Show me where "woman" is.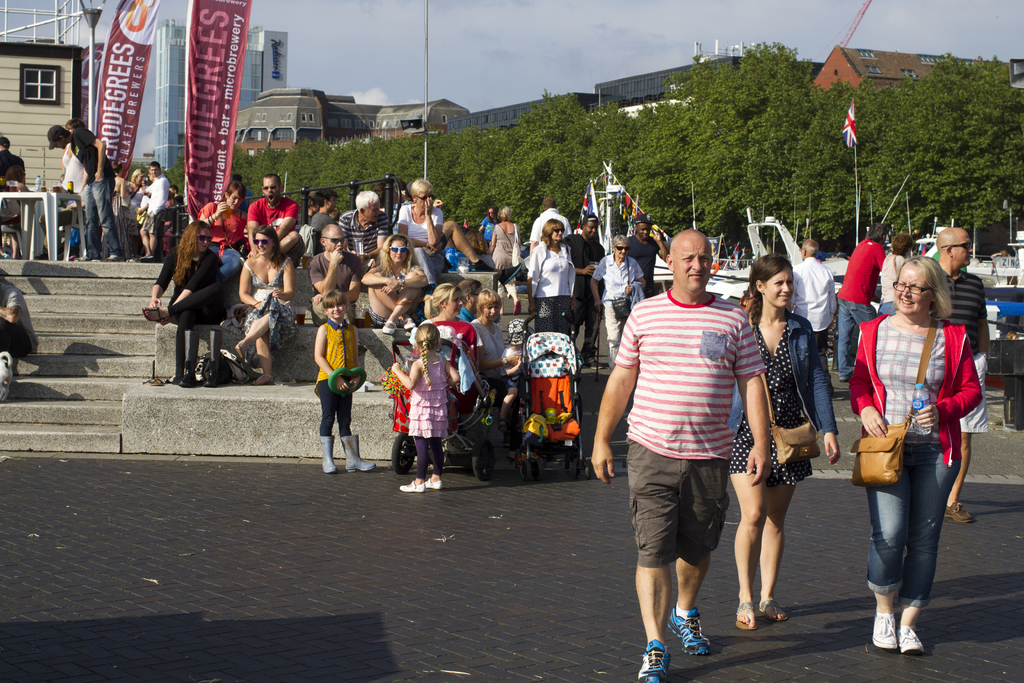
"woman" is at 397 176 447 283.
